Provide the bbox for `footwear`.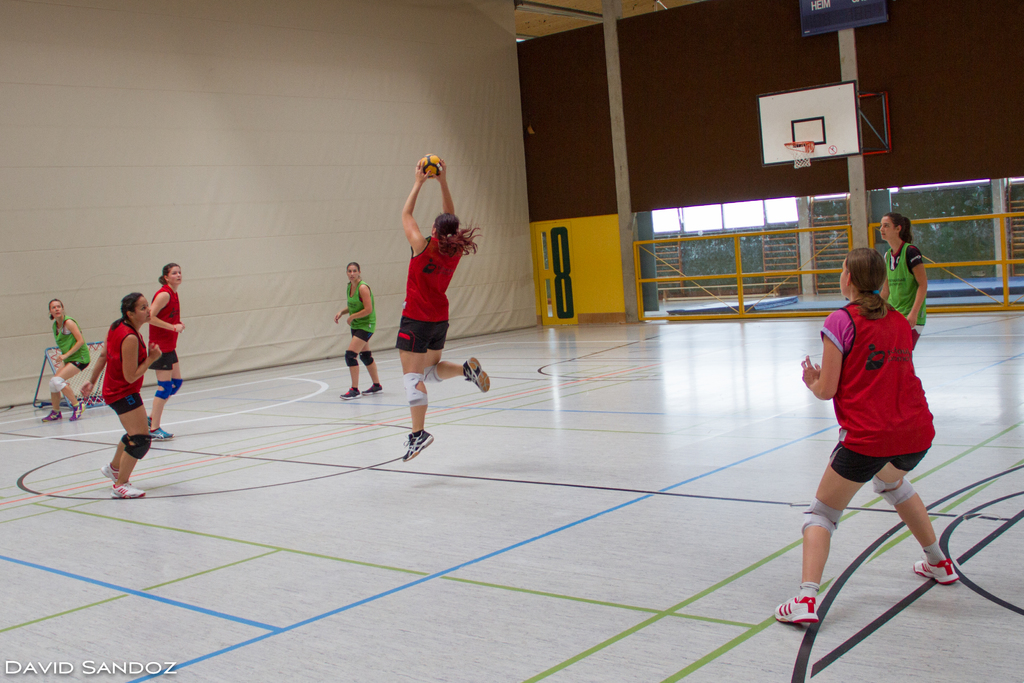
72/399/95/420.
